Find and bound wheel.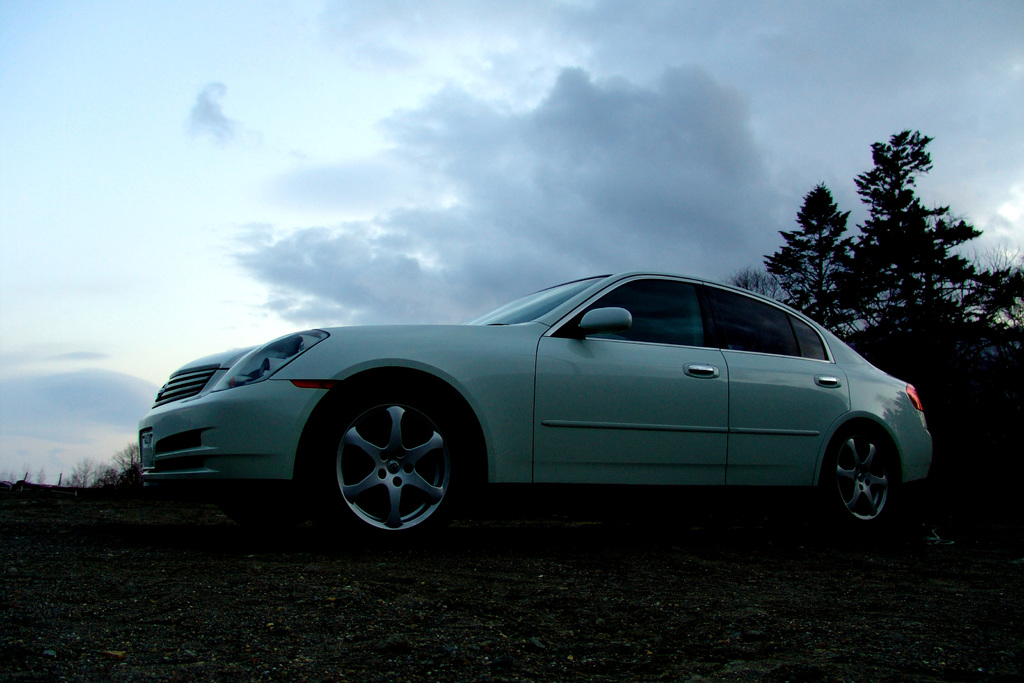
Bound: bbox=(305, 389, 473, 550).
